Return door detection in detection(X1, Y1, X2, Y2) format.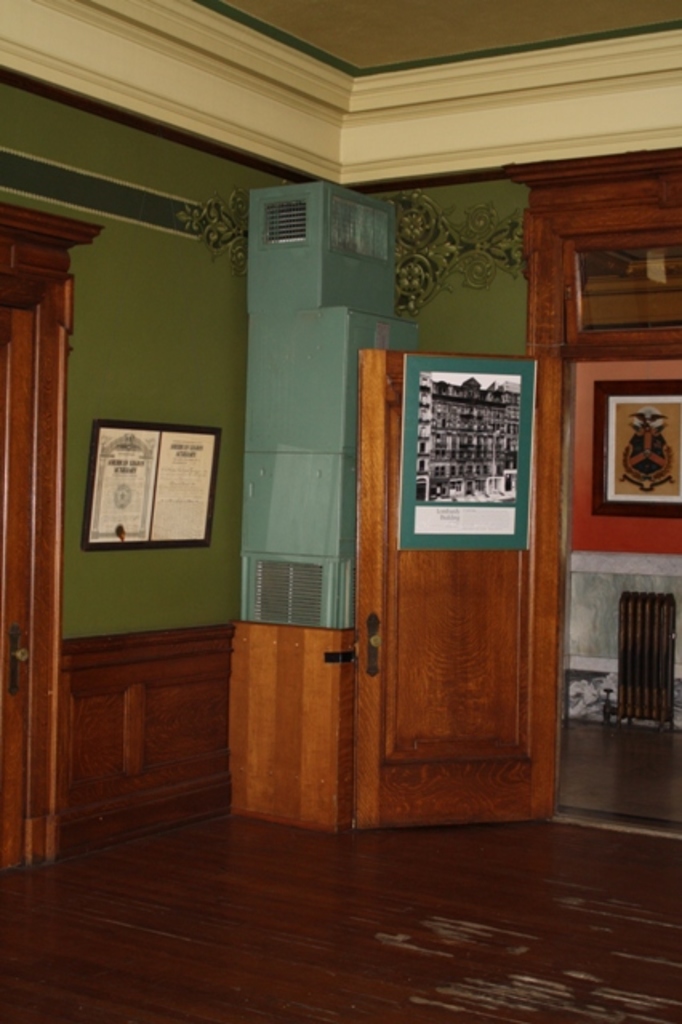
detection(335, 346, 567, 821).
